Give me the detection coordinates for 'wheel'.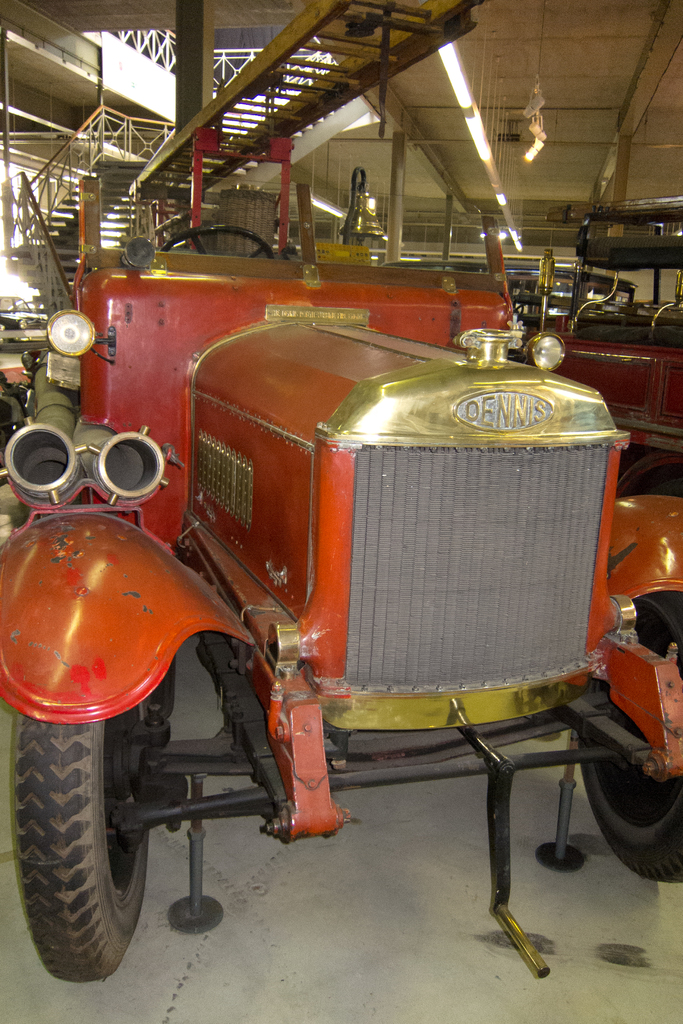
{"x1": 580, "y1": 589, "x2": 682, "y2": 881}.
